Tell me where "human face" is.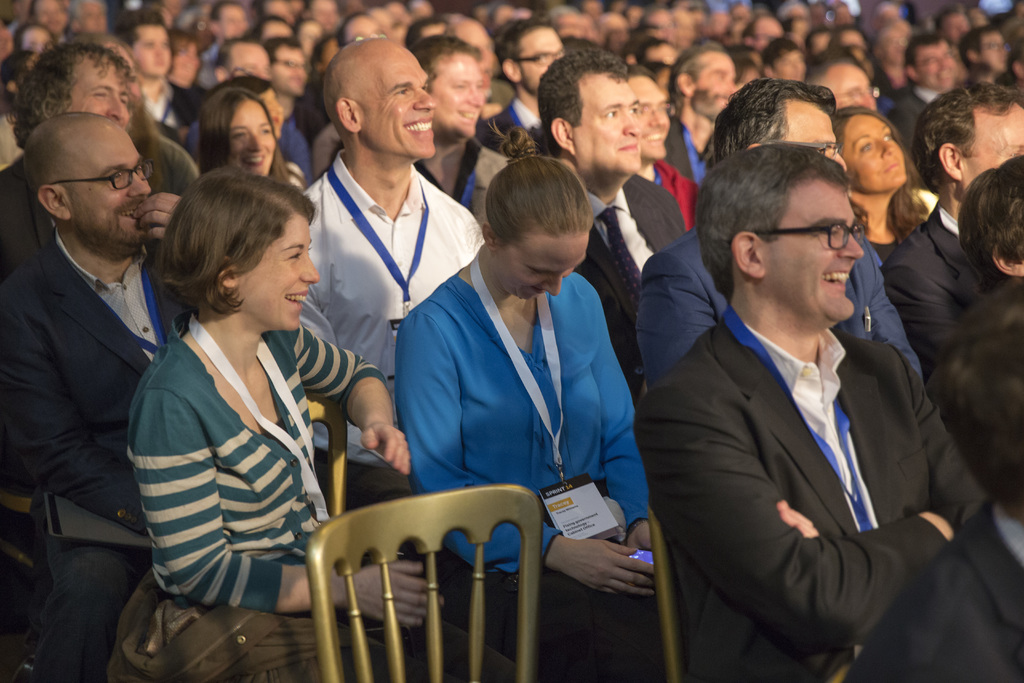
"human face" is at [left=432, top=54, right=483, bottom=137].
